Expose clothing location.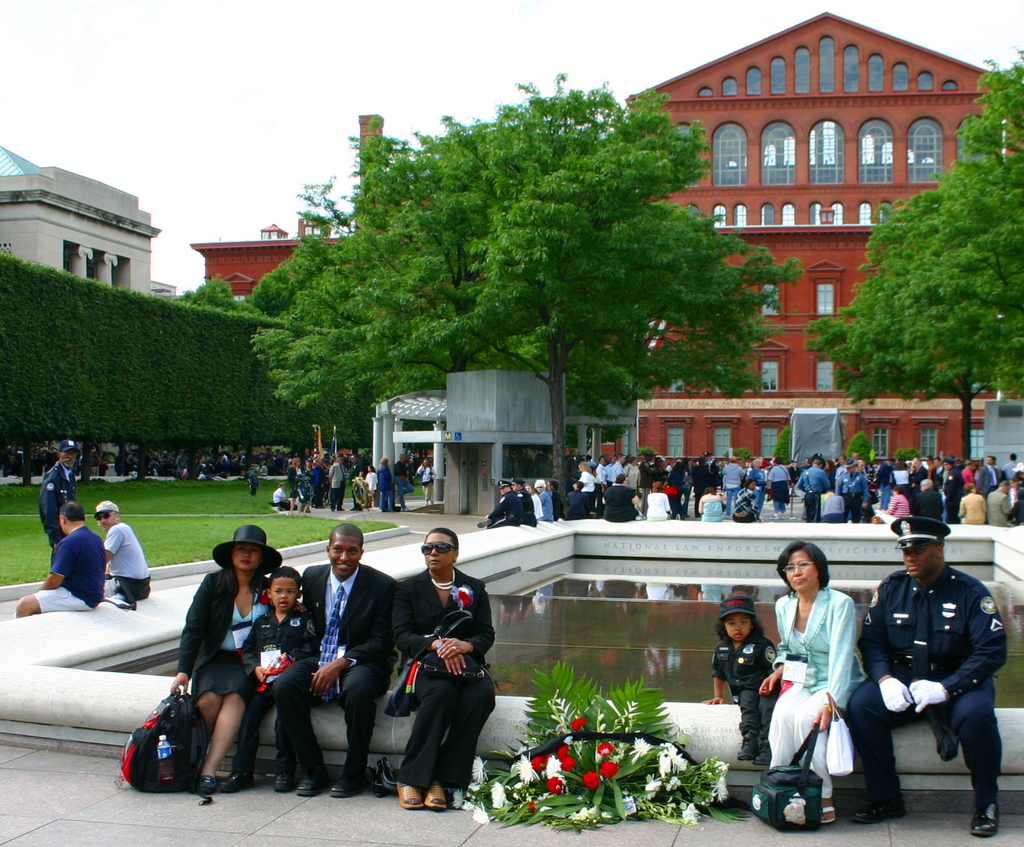
Exposed at pyautogui.locateOnScreen(173, 565, 272, 695).
